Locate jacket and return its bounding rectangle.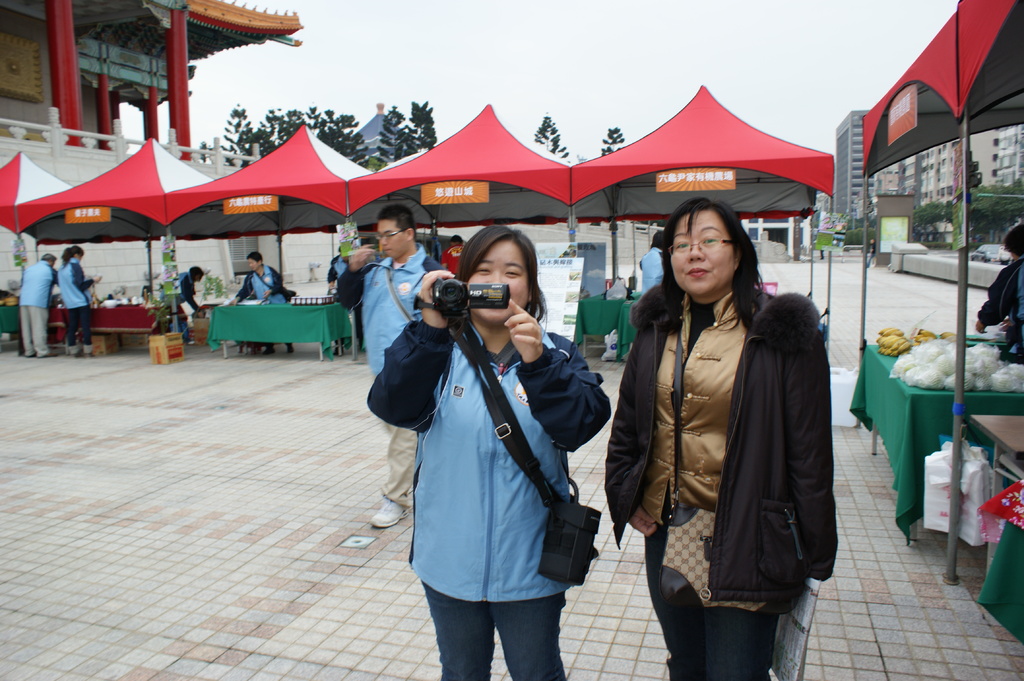
<box>330,235,459,385</box>.
